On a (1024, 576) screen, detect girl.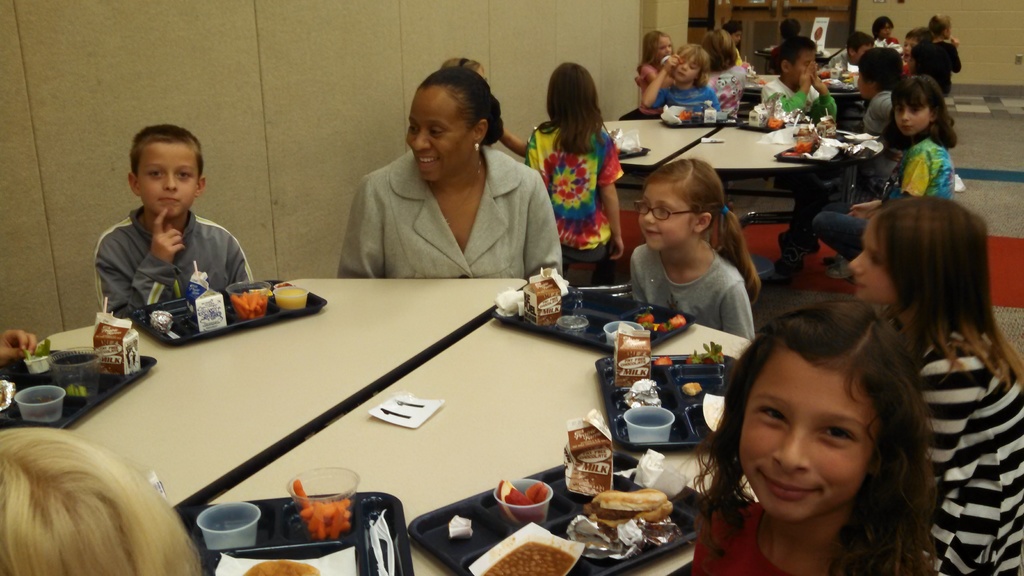
BBox(647, 47, 706, 116).
